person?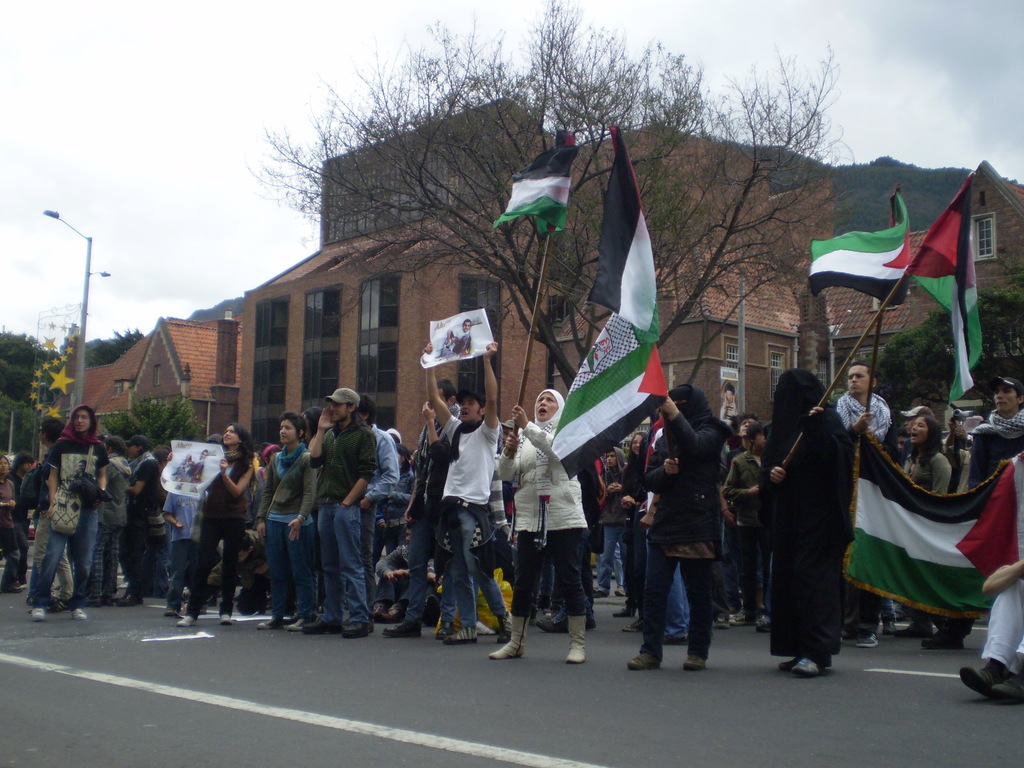
<region>299, 378, 380, 650</region>
